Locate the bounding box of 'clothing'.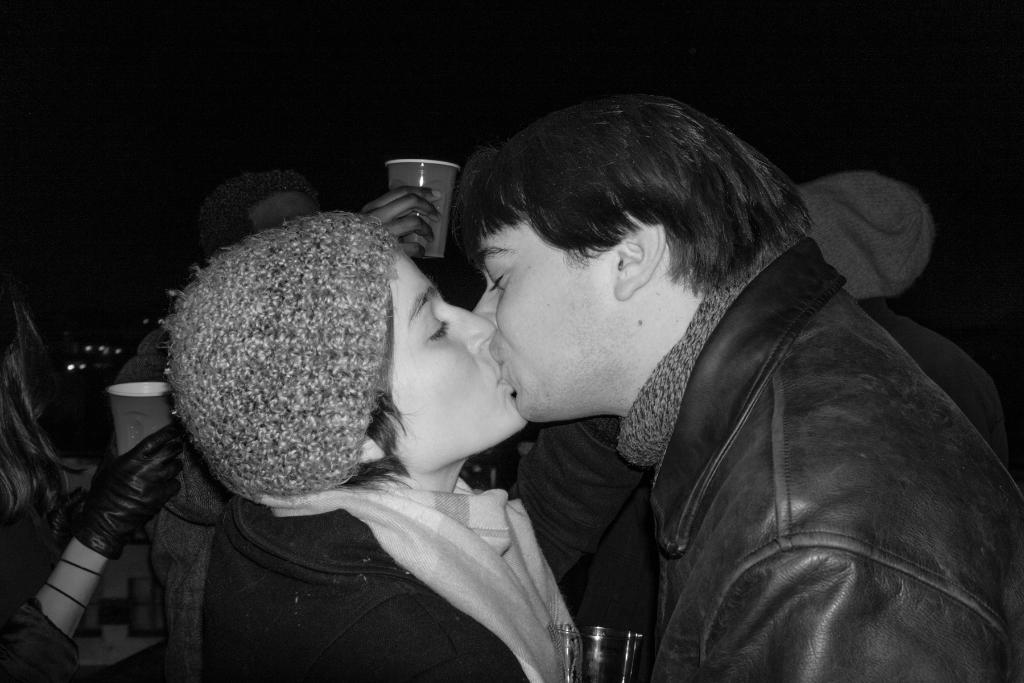
Bounding box: 0, 499, 83, 682.
